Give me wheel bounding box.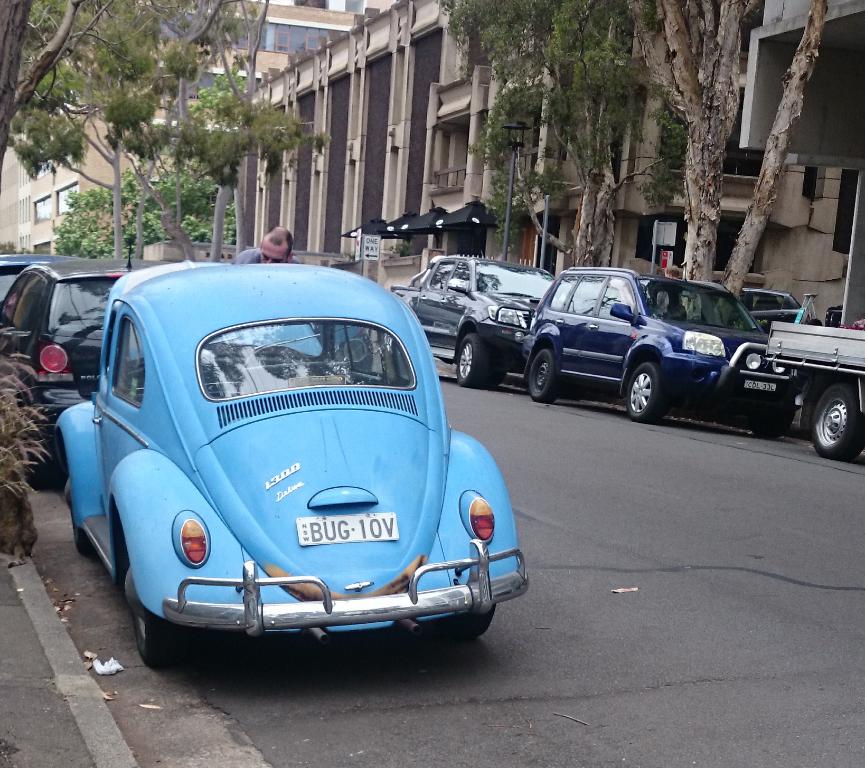
box=[454, 603, 498, 640].
